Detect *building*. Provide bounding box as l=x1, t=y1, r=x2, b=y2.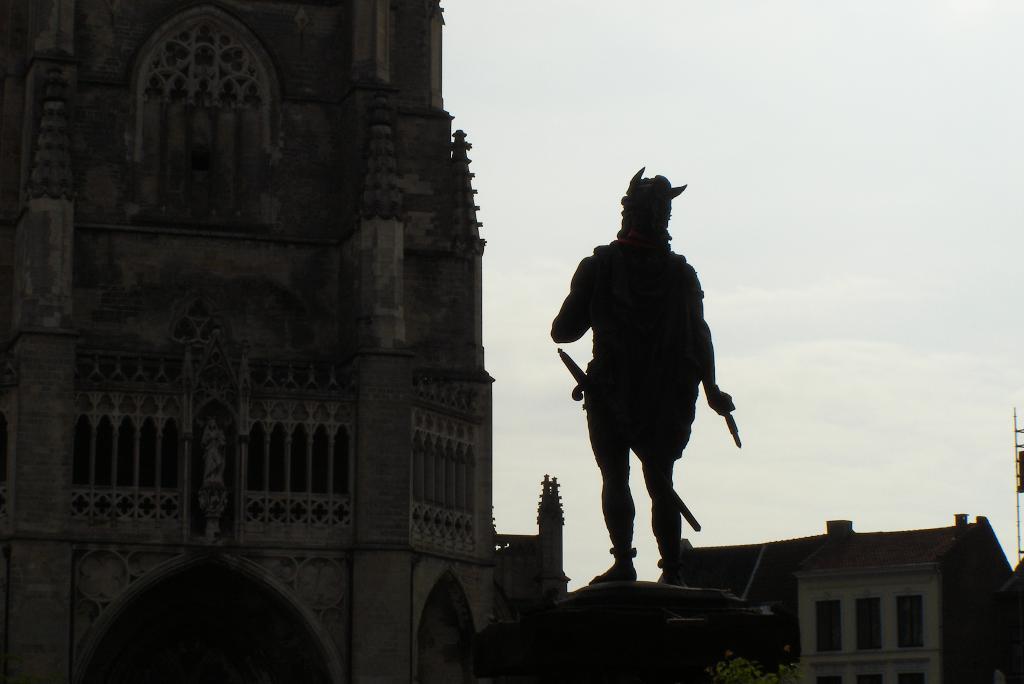
l=0, t=0, r=576, b=683.
